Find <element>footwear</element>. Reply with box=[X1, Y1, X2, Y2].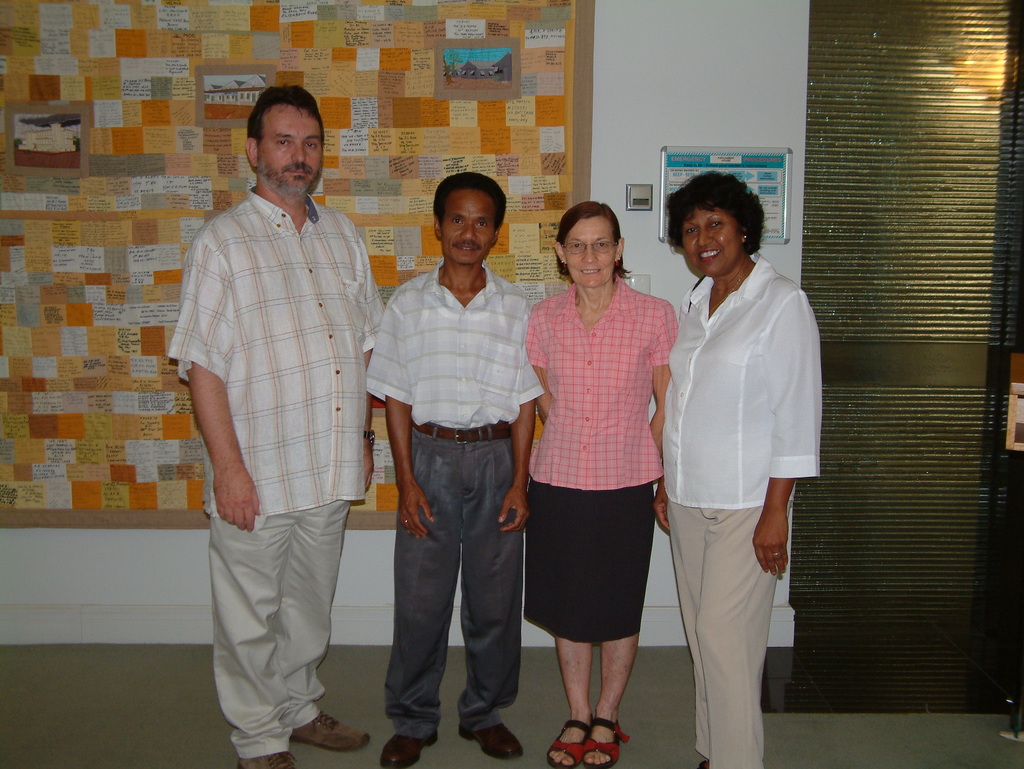
box=[580, 717, 630, 768].
